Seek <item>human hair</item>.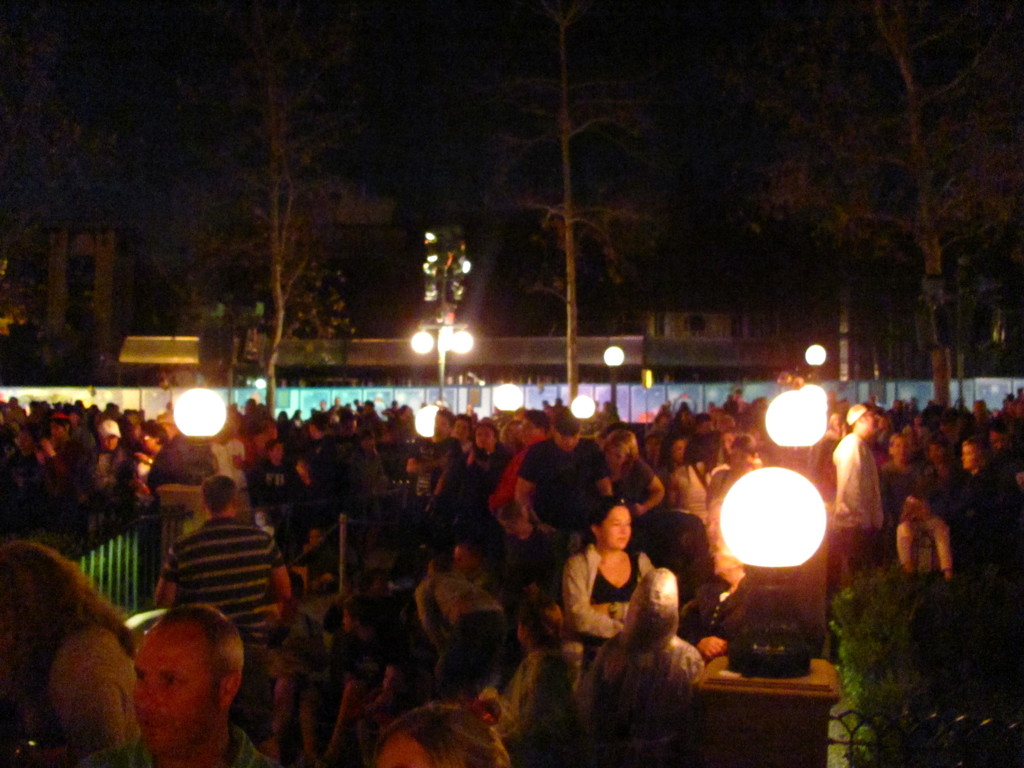
rect(527, 410, 554, 435).
